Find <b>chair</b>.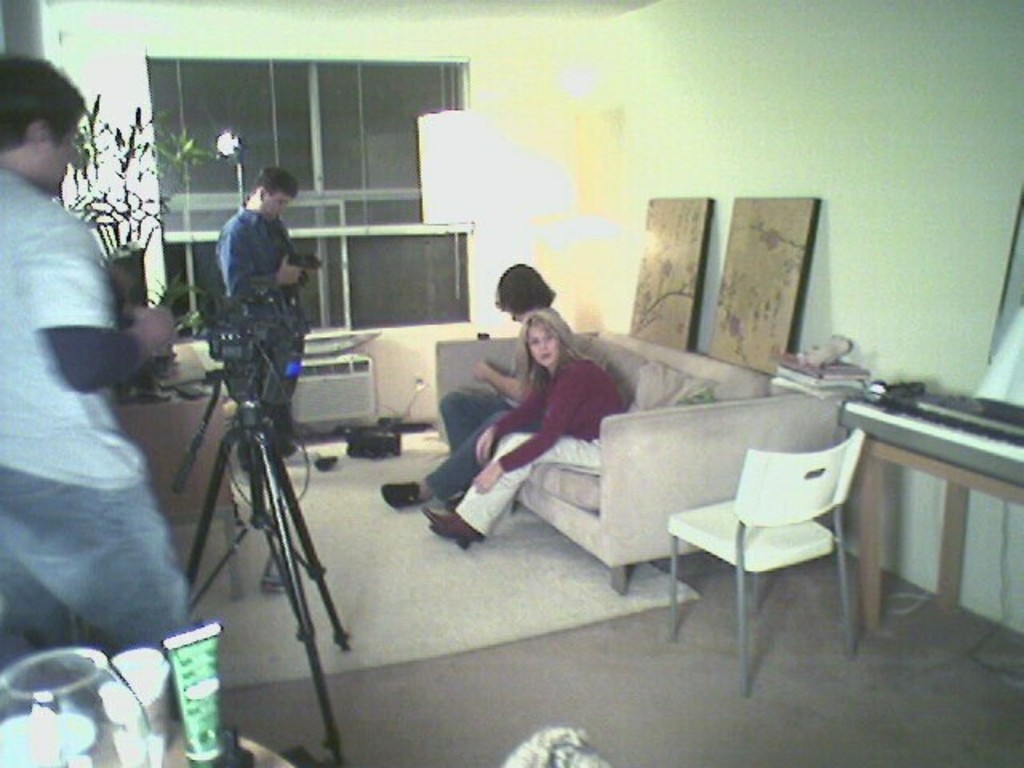
[115,397,245,602].
